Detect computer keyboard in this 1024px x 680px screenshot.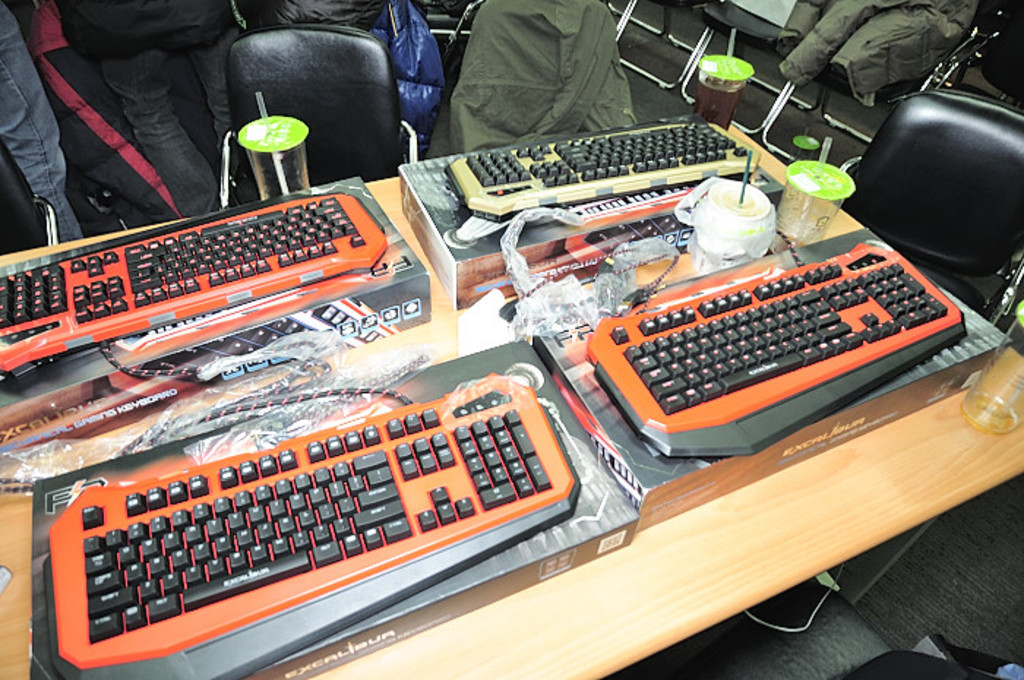
Detection: <region>582, 241, 973, 458</region>.
